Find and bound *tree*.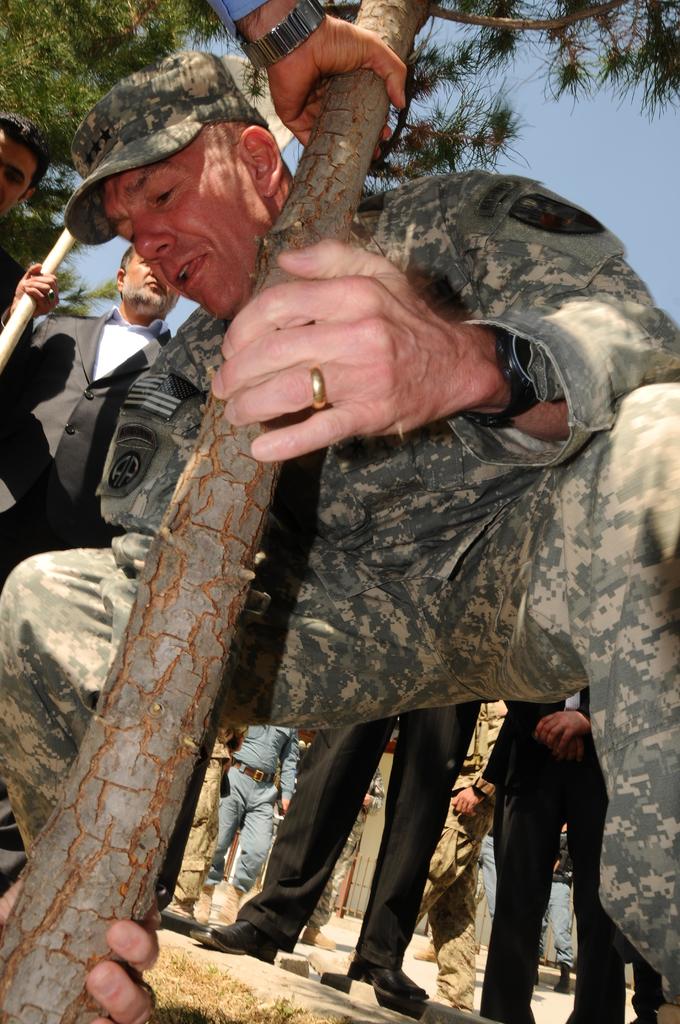
Bound: [0,0,233,268].
